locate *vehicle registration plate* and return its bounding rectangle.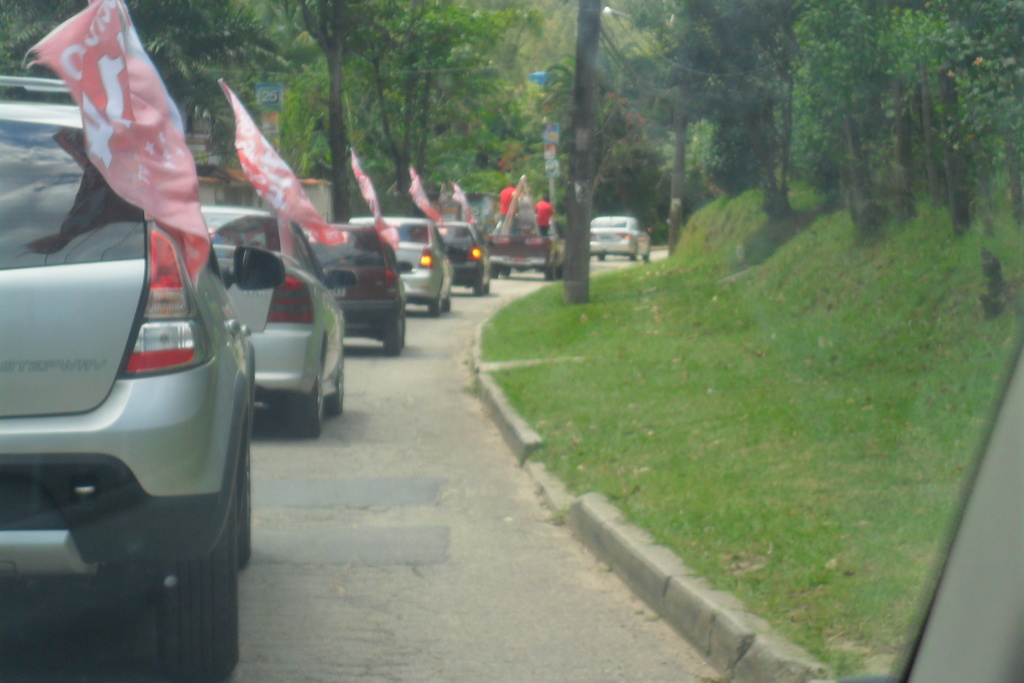
locate(333, 284, 348, 297).
